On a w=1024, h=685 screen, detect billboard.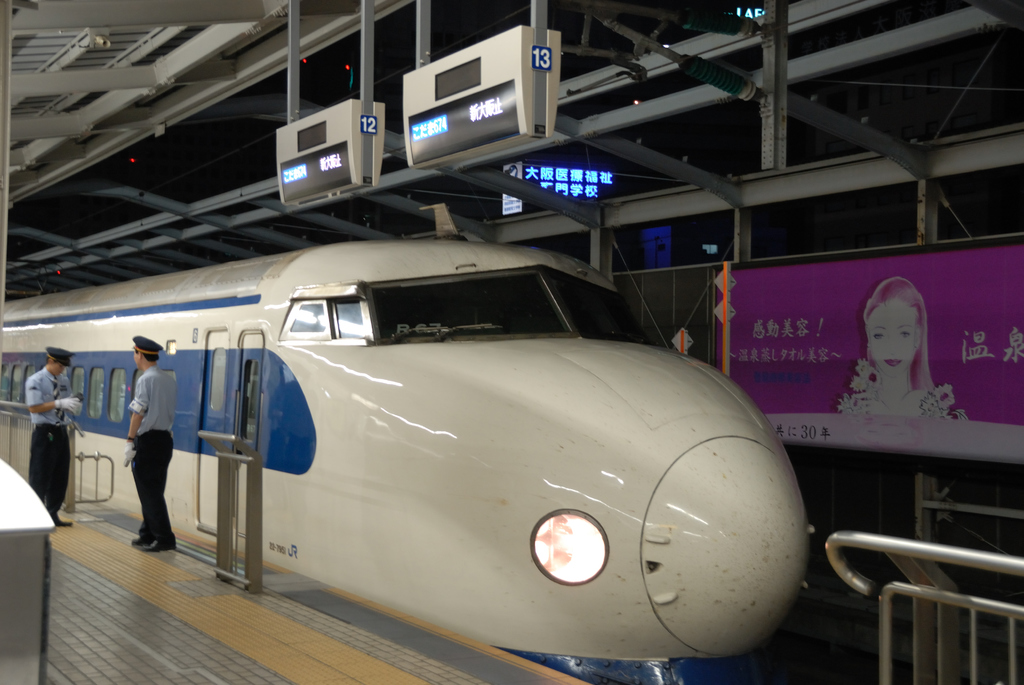
<box>712,244,1023,462</box>.
